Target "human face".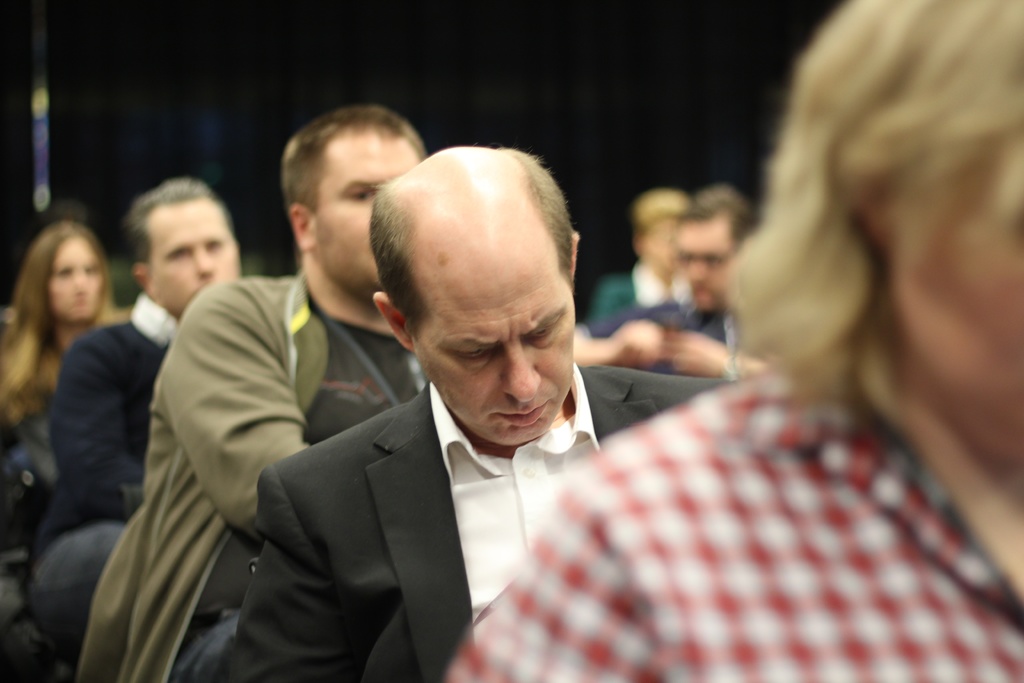
Target region: (x1=675, y1=214, x2=732, y2=308).
